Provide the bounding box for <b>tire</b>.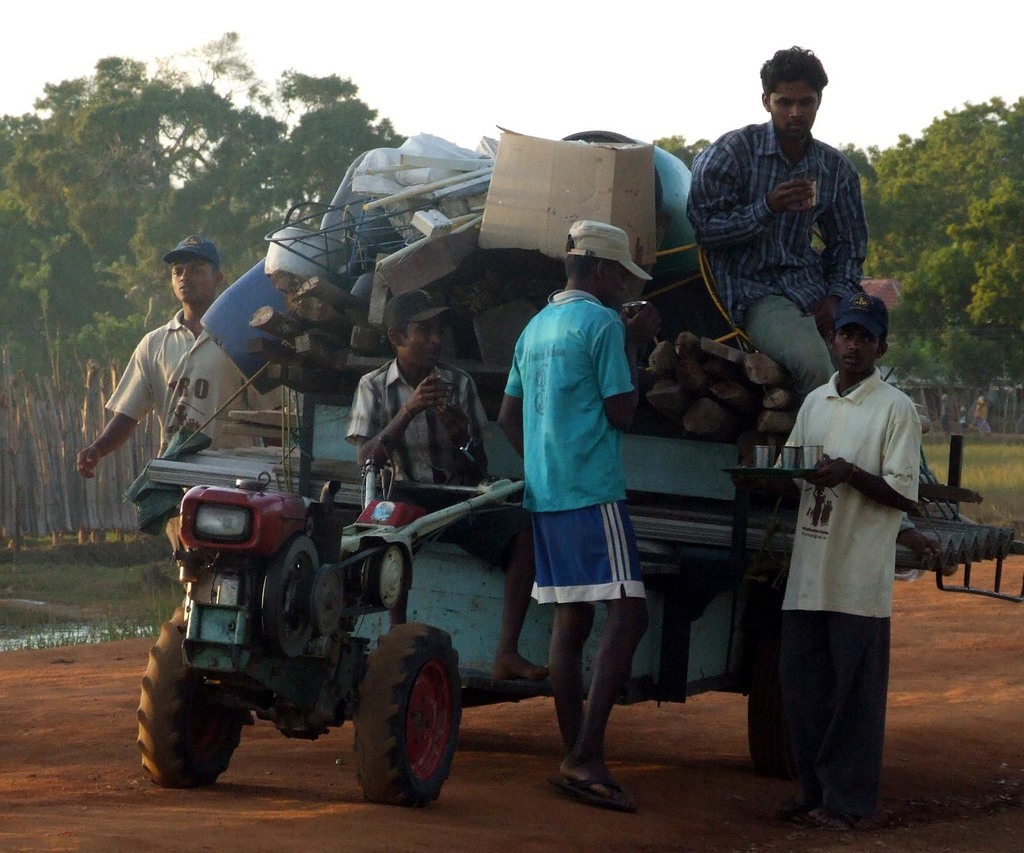
{"left": 350, "top": 621, "right": 463, "bottom": 807}.
